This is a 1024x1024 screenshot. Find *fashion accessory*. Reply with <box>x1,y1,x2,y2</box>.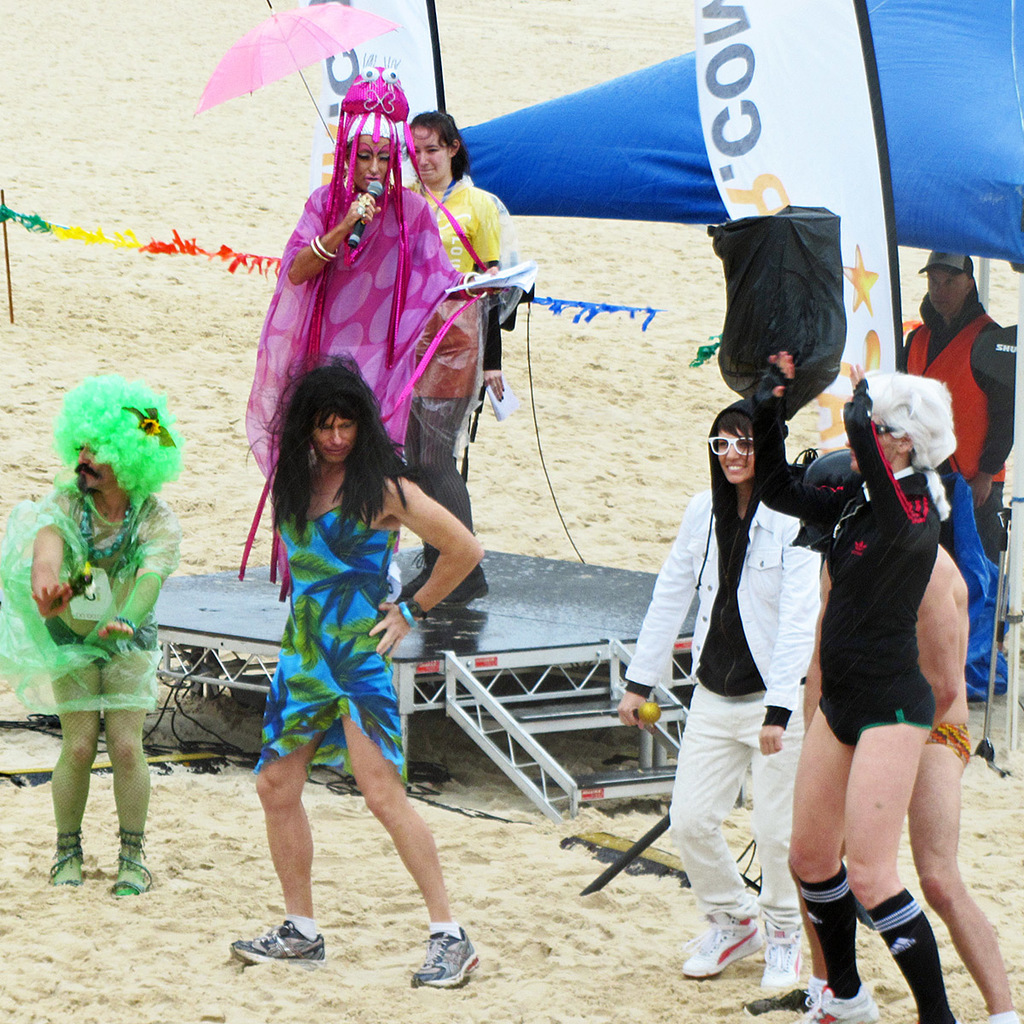
<box>759,917,806,990</box>.
